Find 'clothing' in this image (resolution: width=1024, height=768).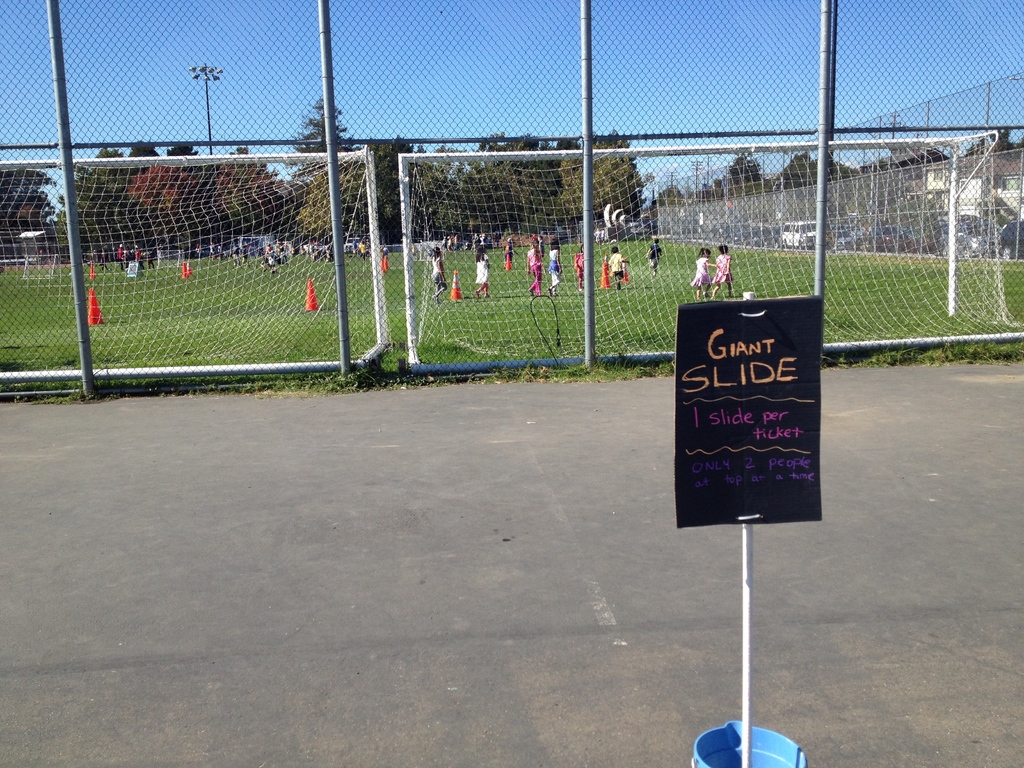
650/246/666/271.
